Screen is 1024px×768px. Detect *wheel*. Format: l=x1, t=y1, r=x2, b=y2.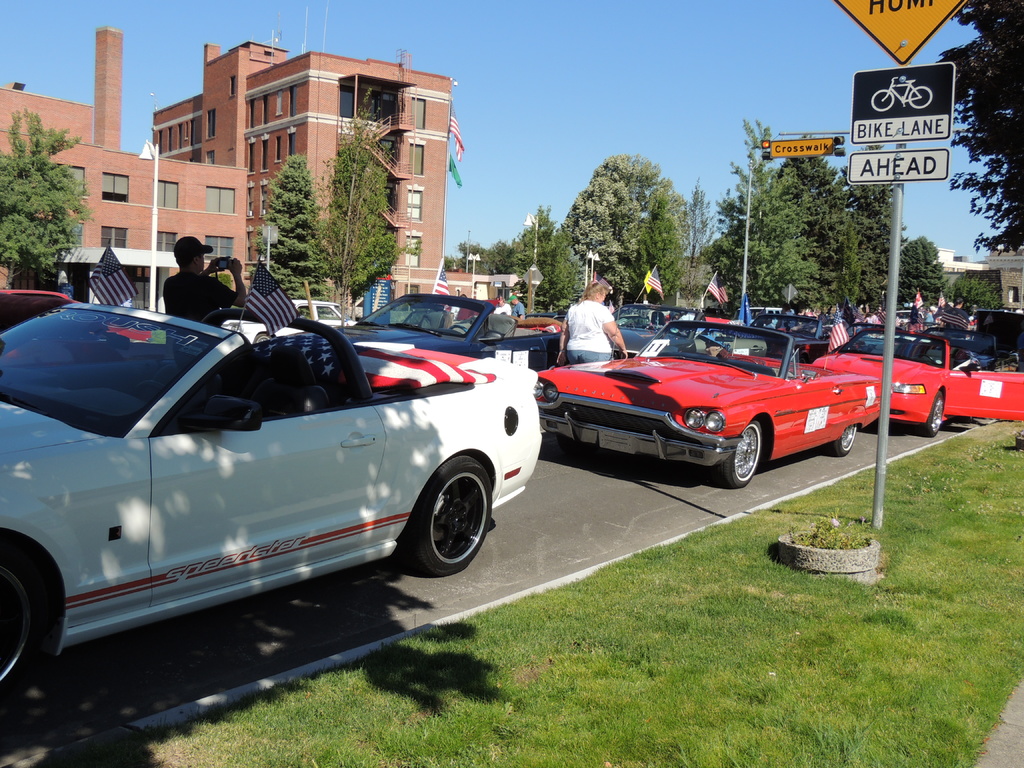
l=711, t=422, r=763, b=497.
